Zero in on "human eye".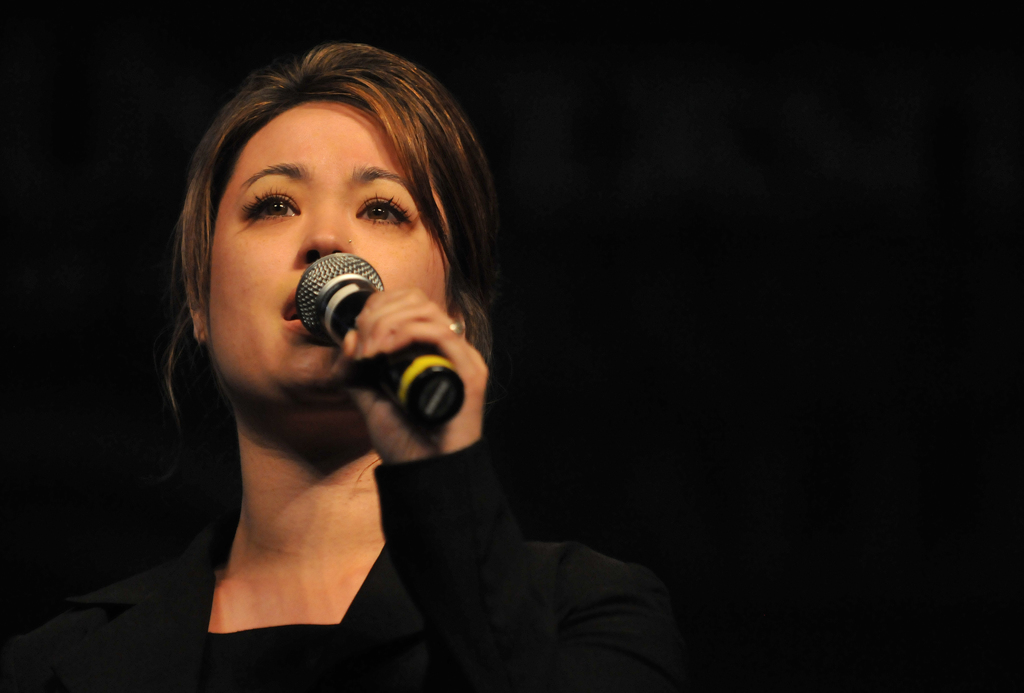
Zeroed in: (left=354, top=184, right=421, bottom=232).
